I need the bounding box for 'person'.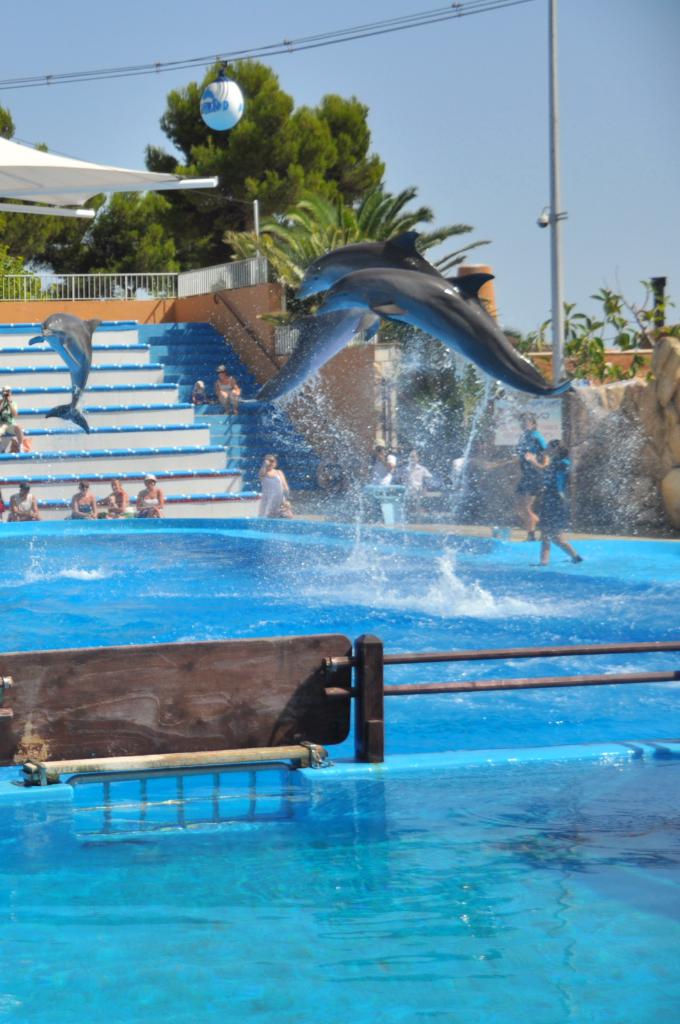
Here it is: x1=104 y1=474 x2=131 y2=514.
